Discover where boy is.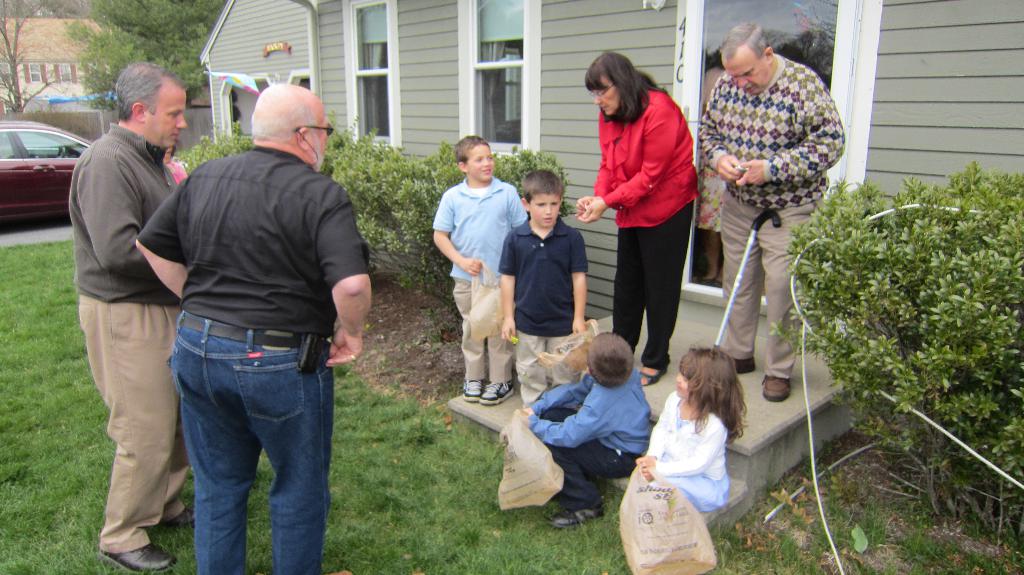
Discovered at (514,334,648,524).
